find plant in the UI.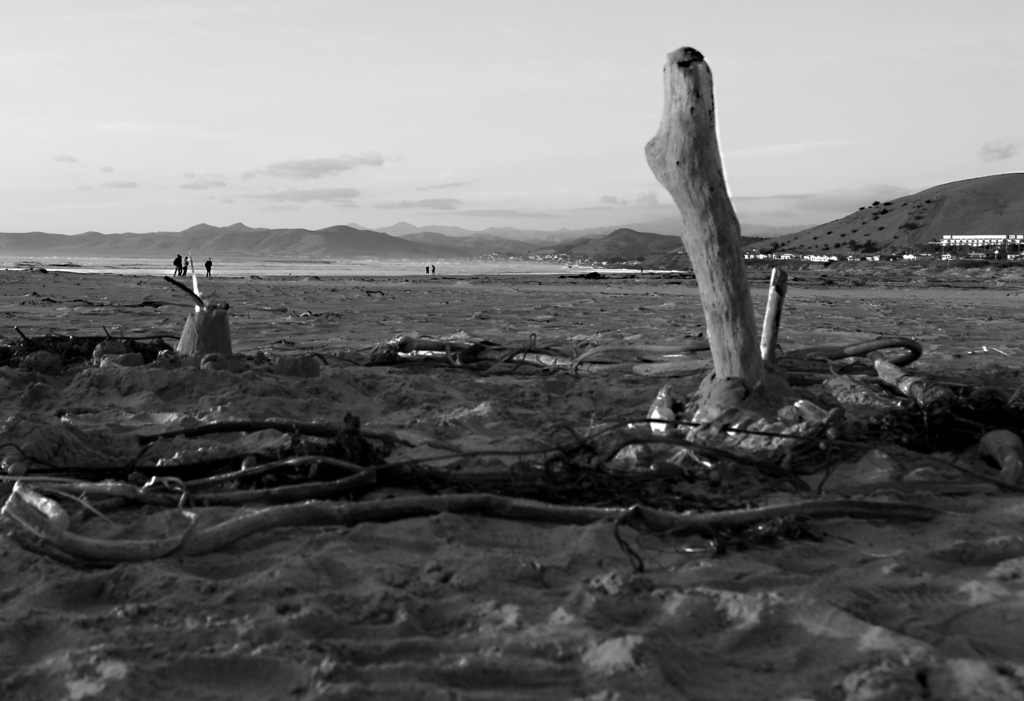
UI element at [x1=820, y1=240, x2=831, y2=252].
